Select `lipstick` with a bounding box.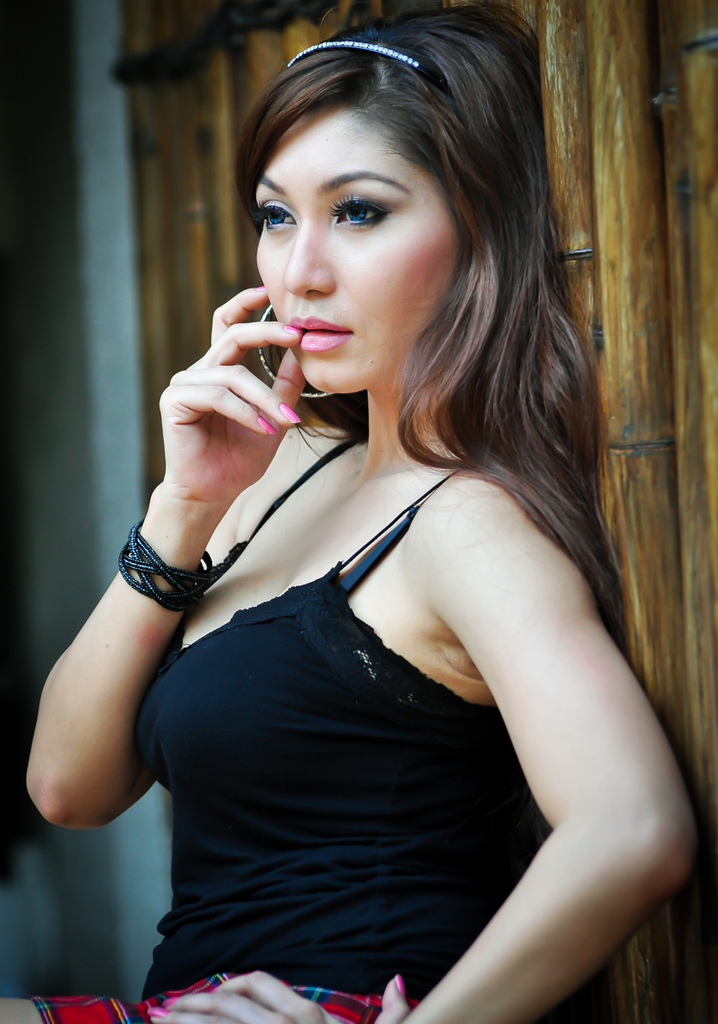
detection(287, 313, 351, 347).
